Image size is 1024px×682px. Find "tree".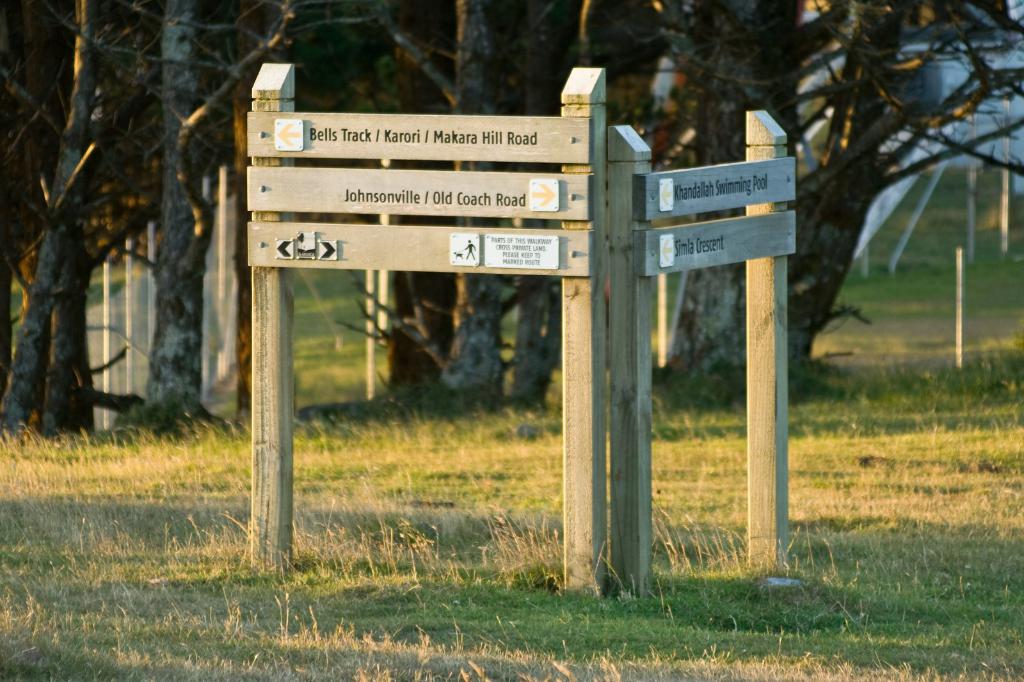
box=[394, 0, 730, 425].
